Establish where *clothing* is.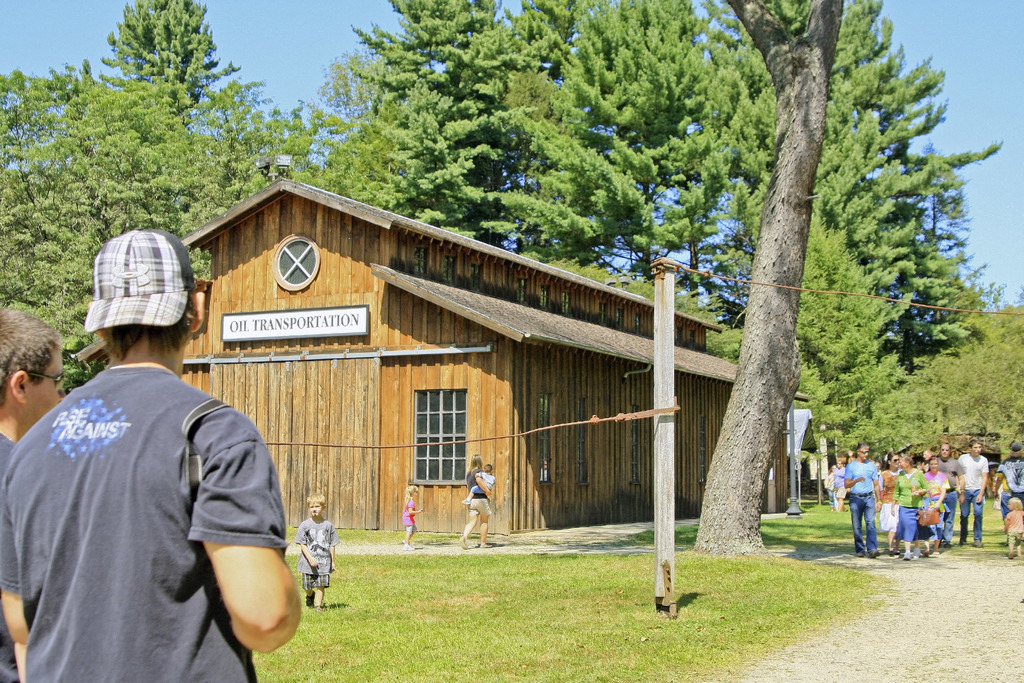
Established at {"x1": 472, "y1": 472, "x2": 495, "y2": 497}.
